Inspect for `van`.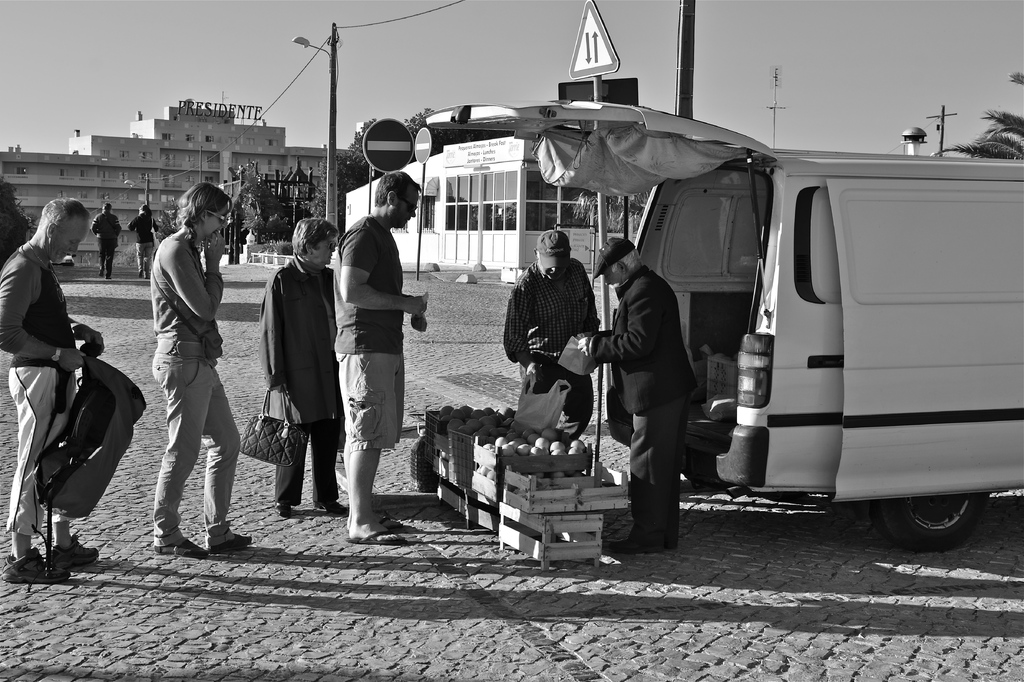
Inspection: crop(420, 95, 1023, 558).
